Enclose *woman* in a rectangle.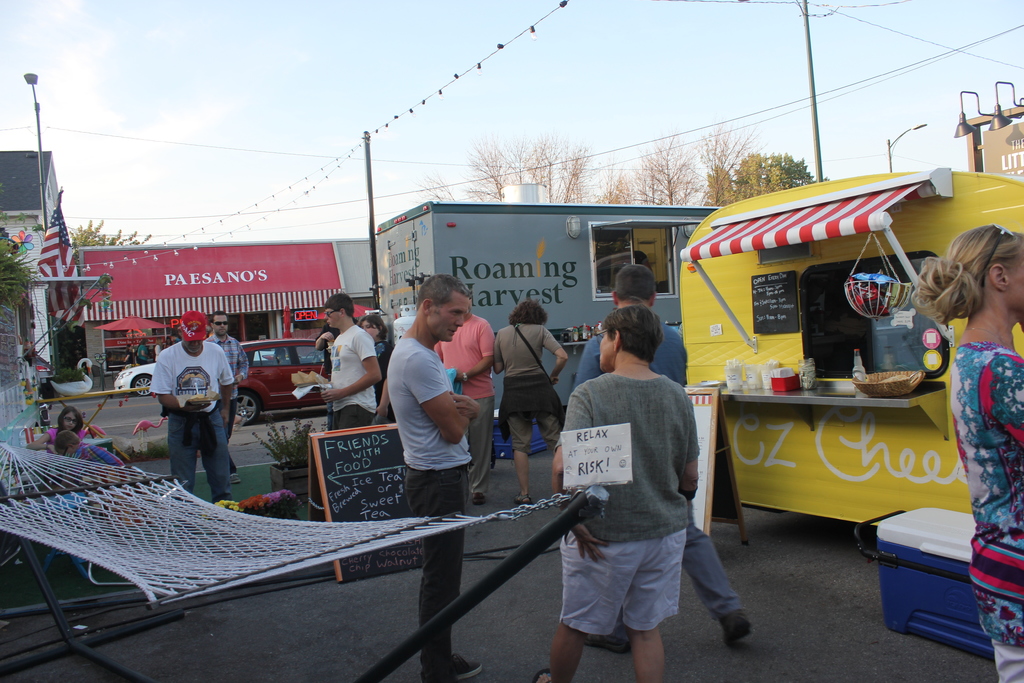
<region>916, 218, 1023, 682</region>.
